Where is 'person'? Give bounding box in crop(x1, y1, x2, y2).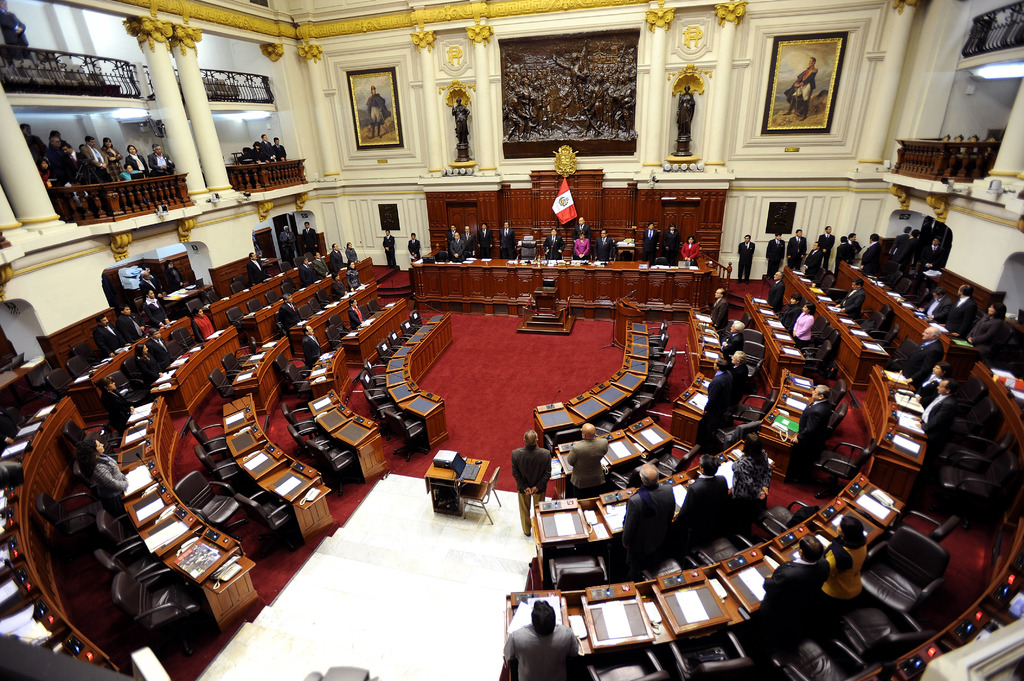
crop(823, 521, 865, 605).
